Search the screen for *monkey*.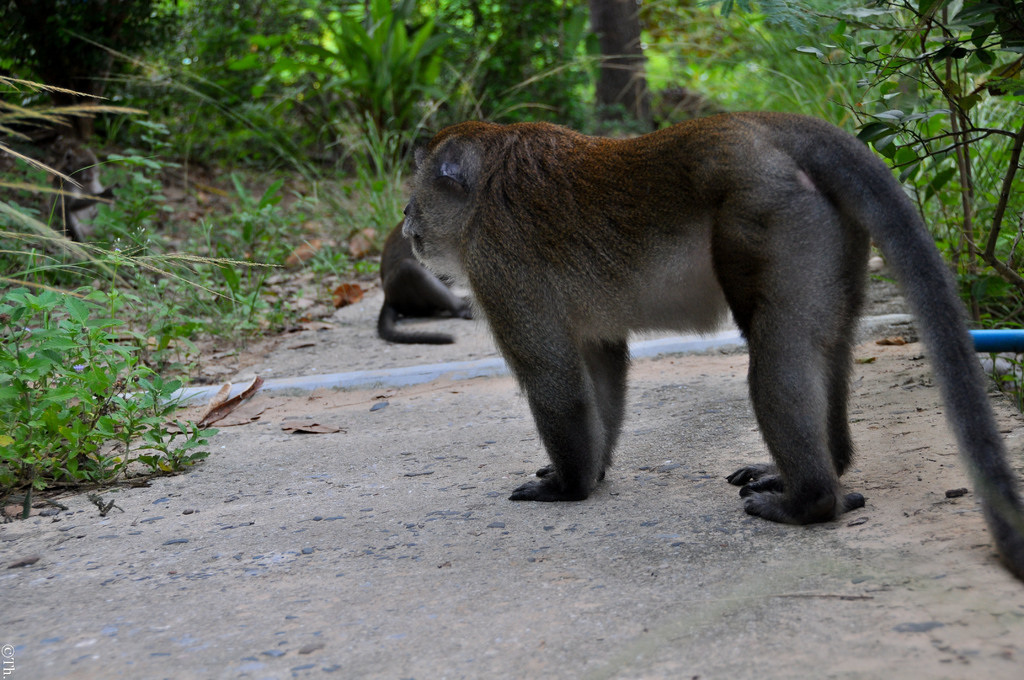
Found at <bbox>376, 191, 491, 343</bbox>.
